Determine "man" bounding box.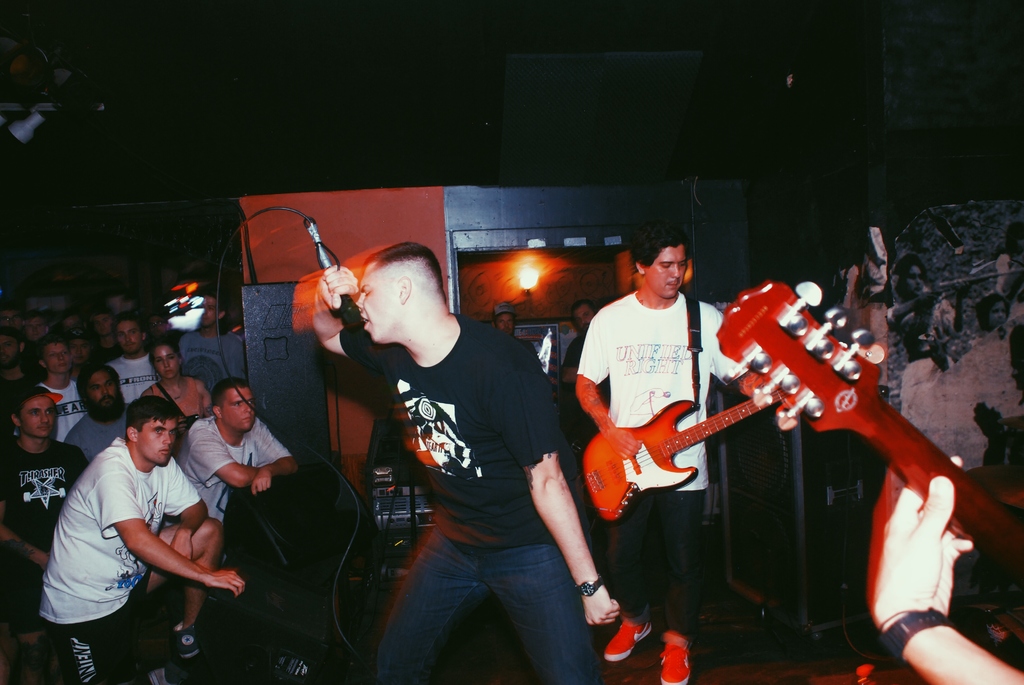
Determined: crop(0, 546, 82, 684).
